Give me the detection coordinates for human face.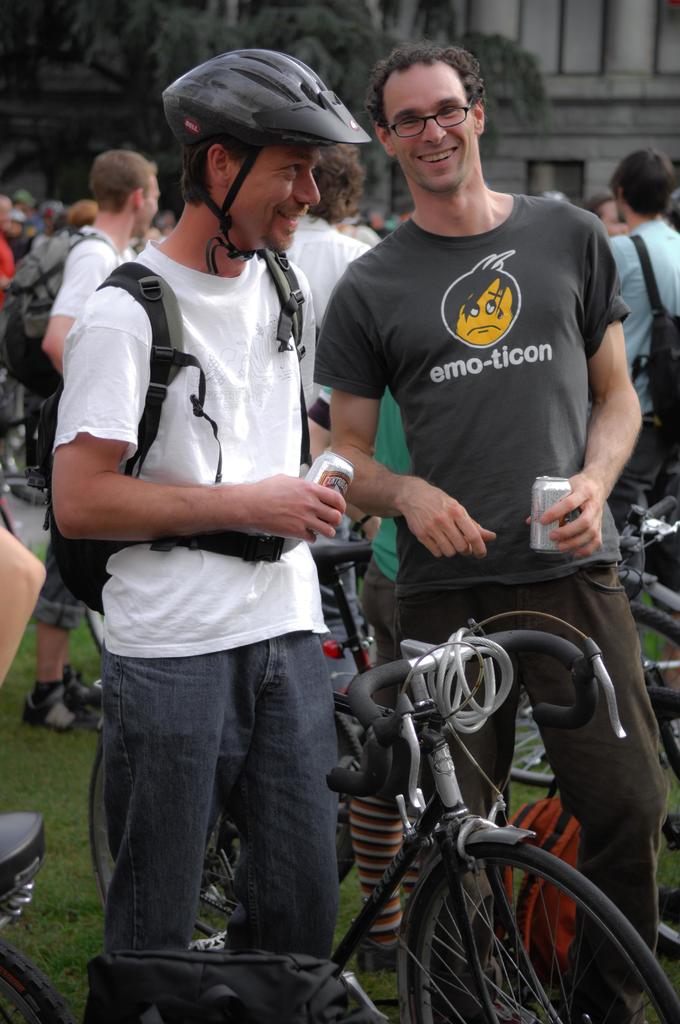
<bbox>389, 73, 474, 190</bbox>.
